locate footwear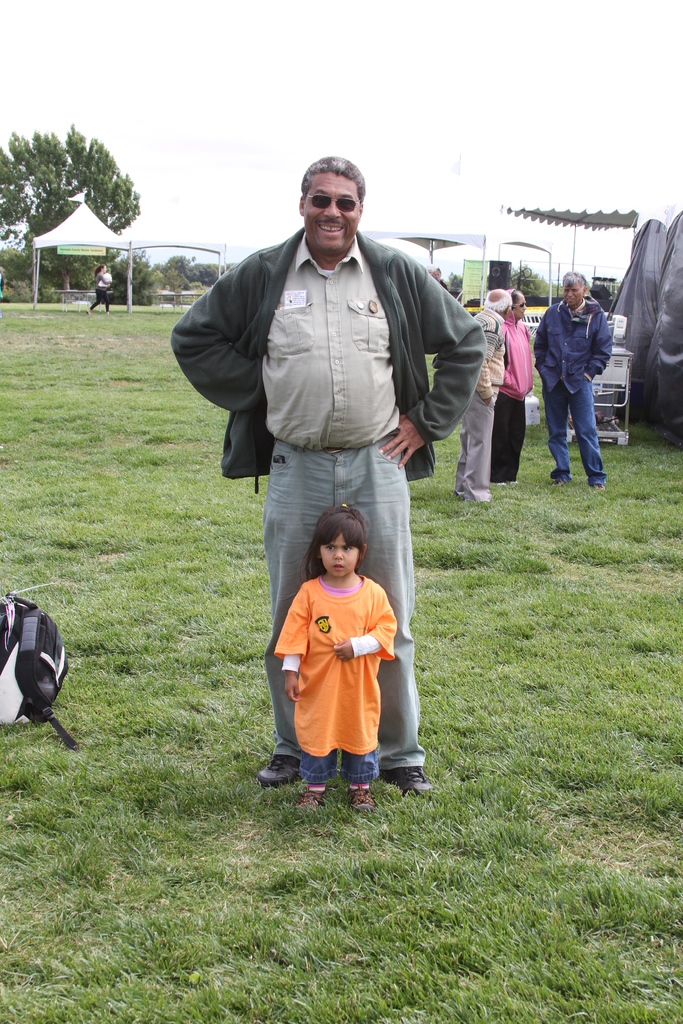
<region>586, 472, 609, 496</region>
